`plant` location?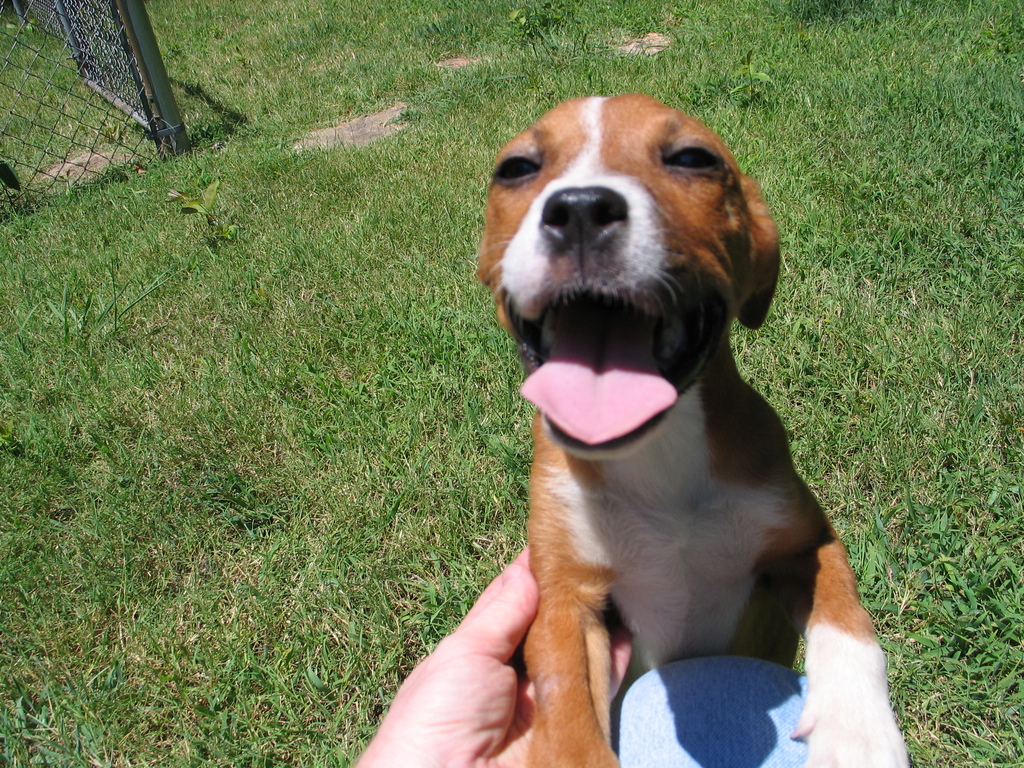
{"x1": 157, "y1": 177, "x2": 258, "y2": 256}
